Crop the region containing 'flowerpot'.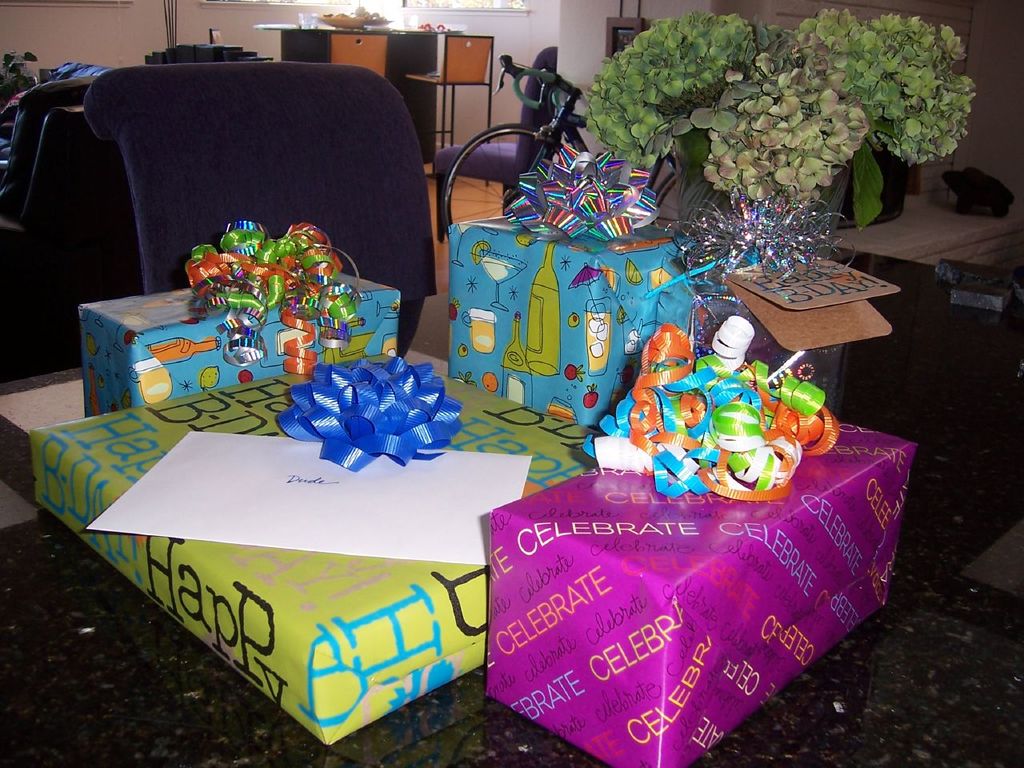
Crop region: select_region(690, 242, 847, 418).
